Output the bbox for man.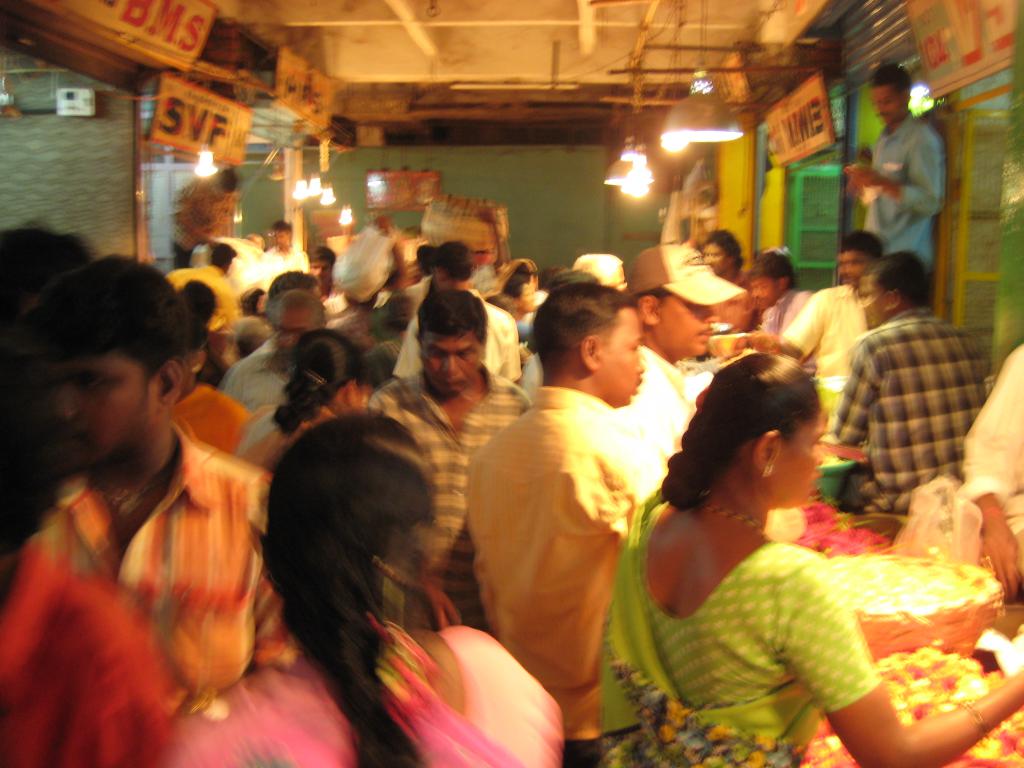
779, 234, 872, 386.
